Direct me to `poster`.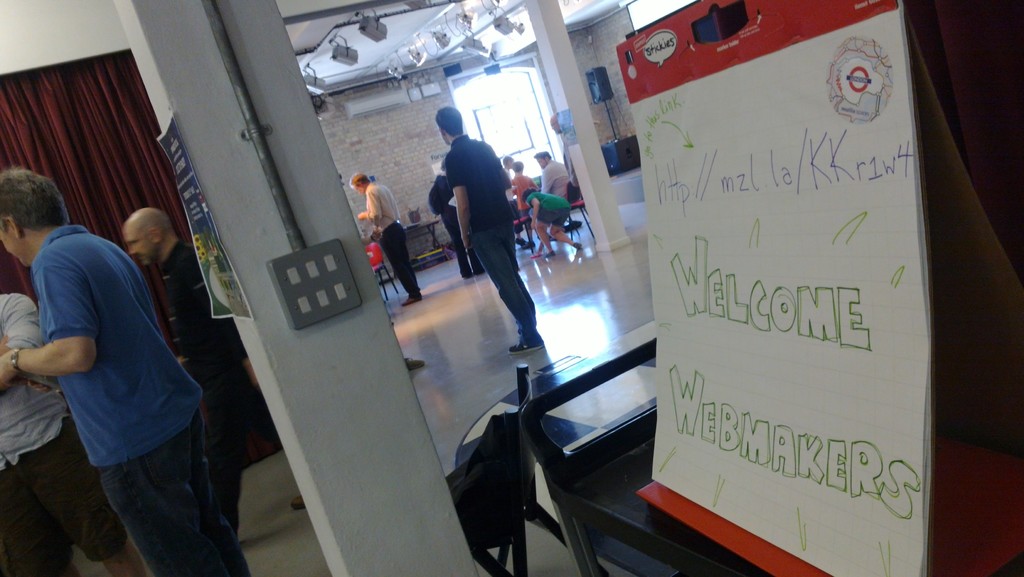
Direction: (150,108,258,319).
